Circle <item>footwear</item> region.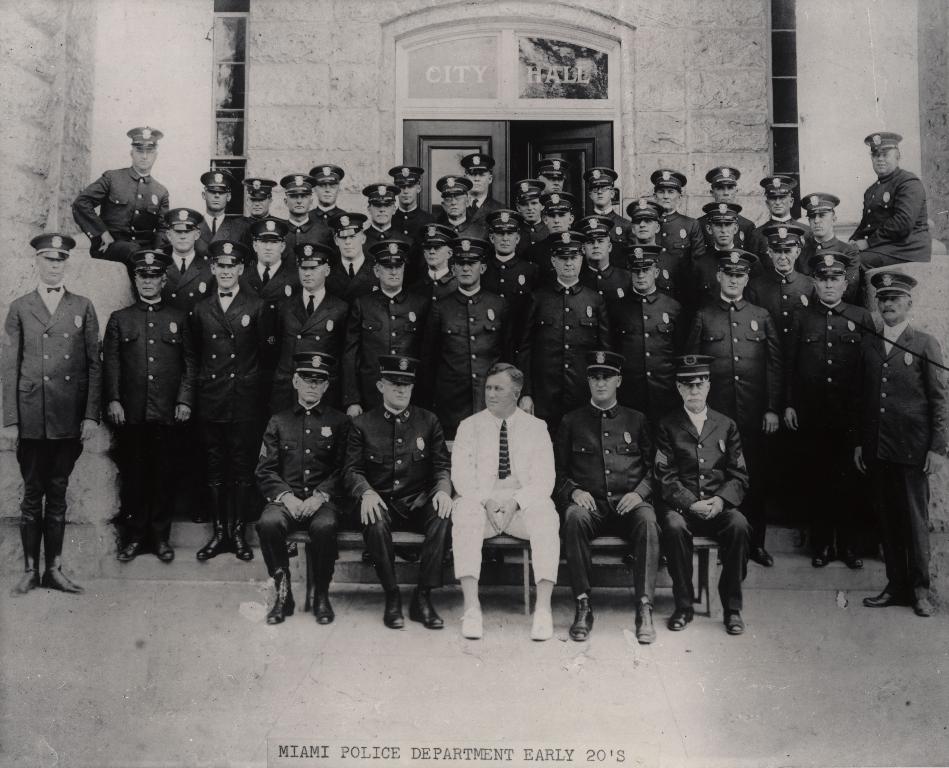
Region: crop(462, 604, 486, 640).
